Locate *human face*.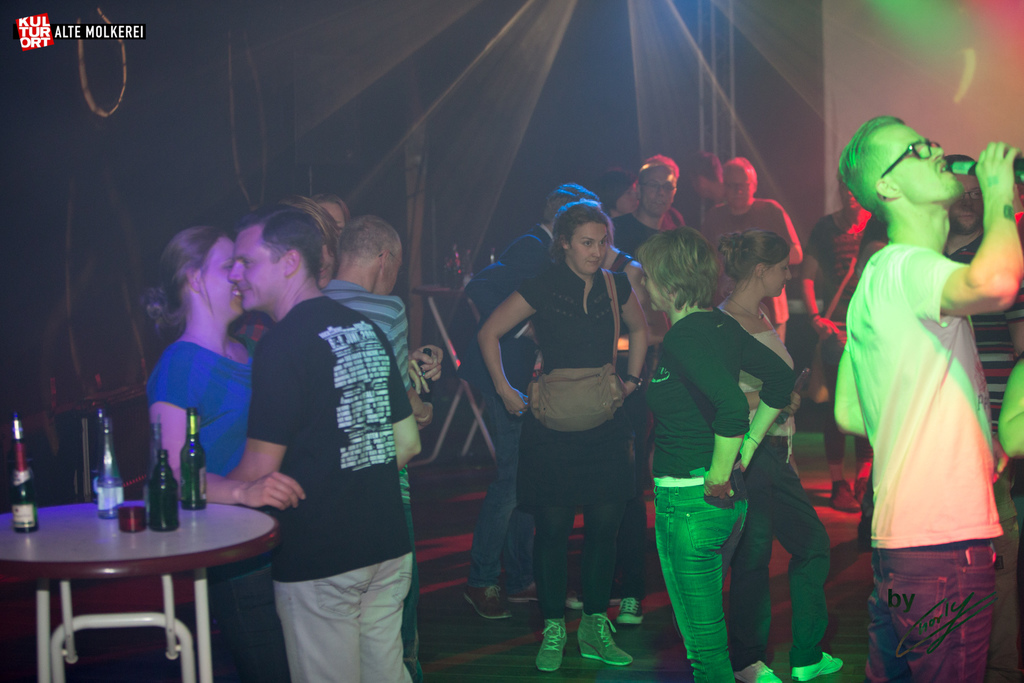
Bounding box: pyautogui.locateOnScreen(568, 224, 610, 275).
